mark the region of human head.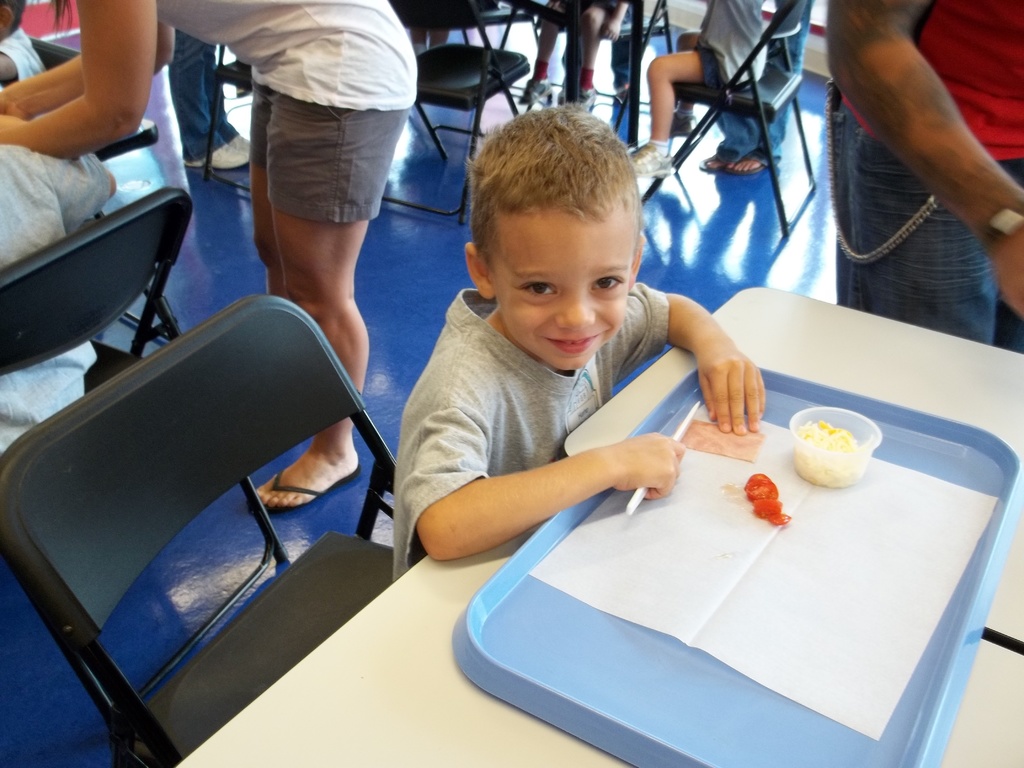
Region: [left=0, top=0, right=25, bottom=41].
